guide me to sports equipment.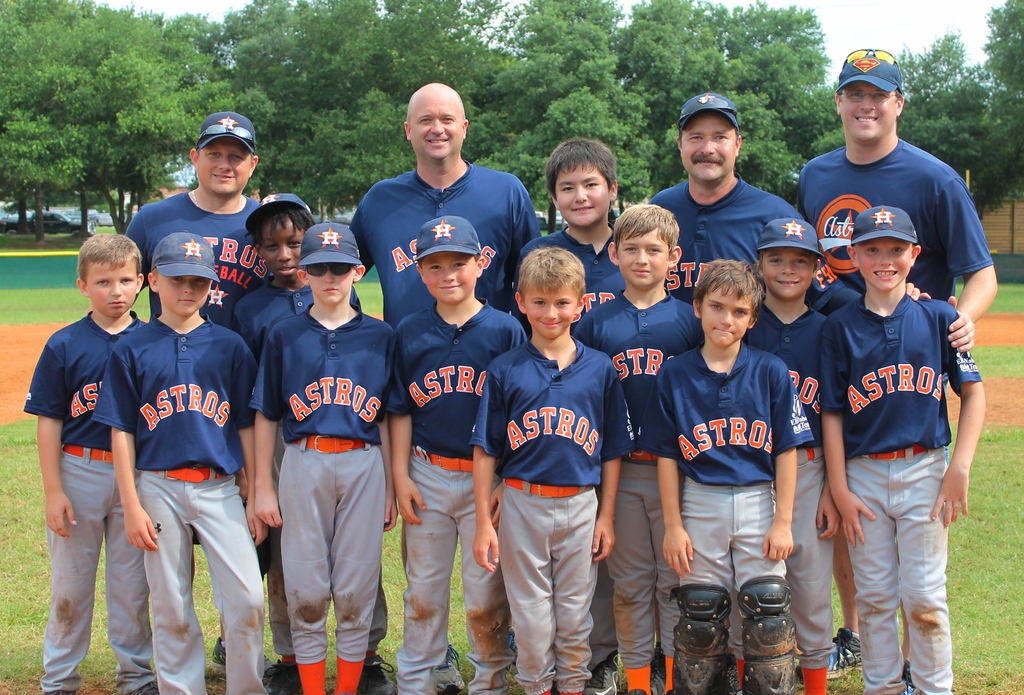
Guidance: pyautogui.locateOnScreen(668, 584, 739, 694).
